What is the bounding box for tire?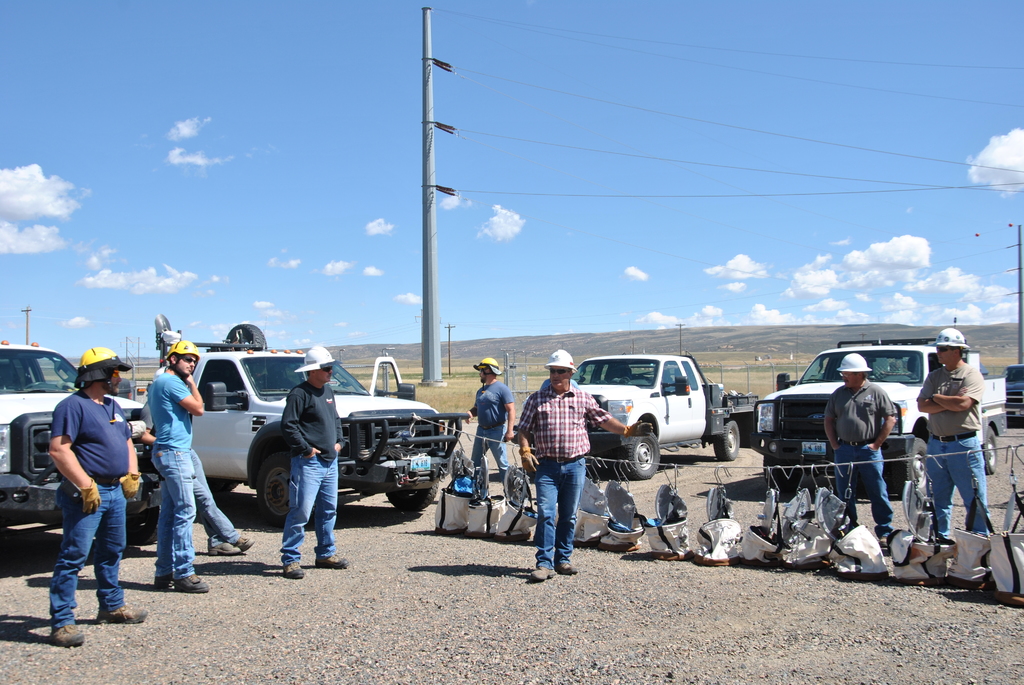
l=252, t=450, r=294, b=524.
